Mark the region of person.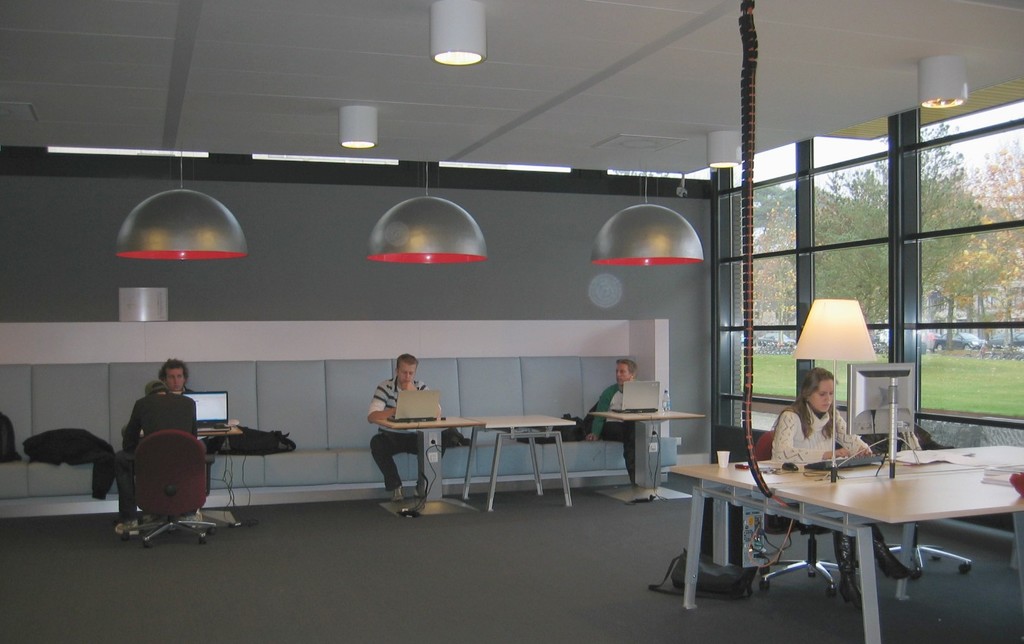
Region: crop(155, 358, 222, 497).
